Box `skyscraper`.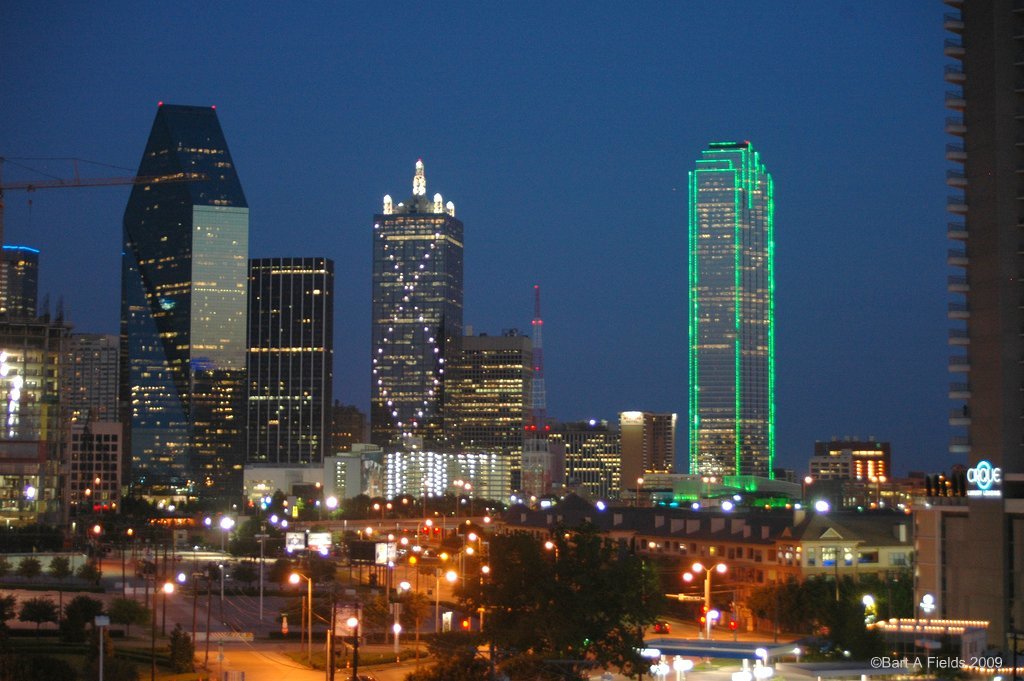
x1=671, y1=128, x2=801, y2=516.
